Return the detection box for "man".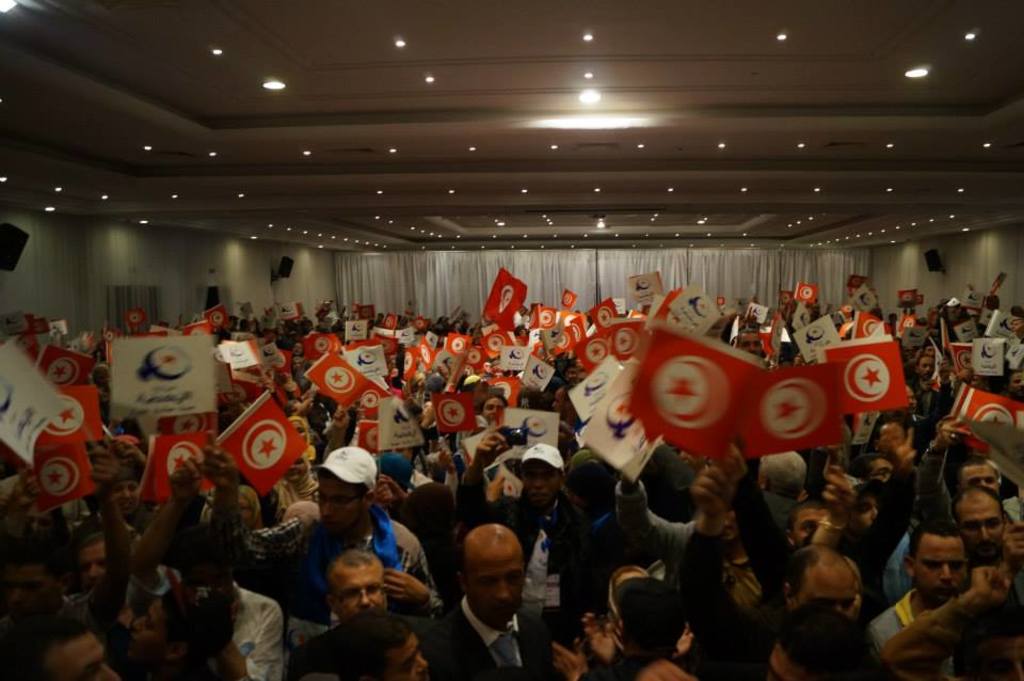
detection(953, 487, 1011, 574).
